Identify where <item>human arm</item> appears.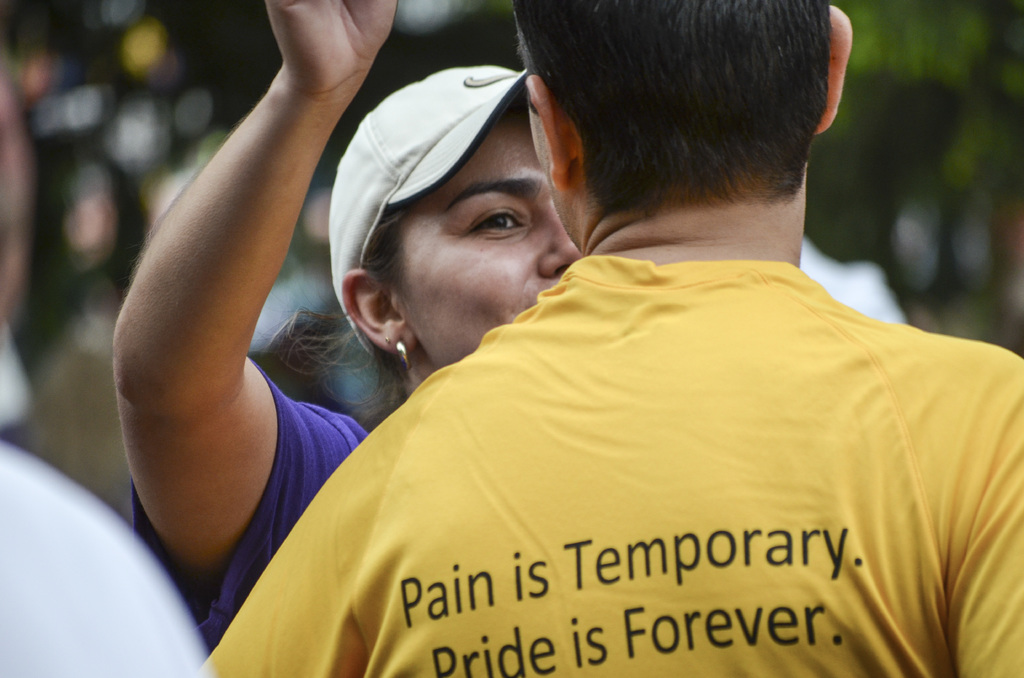
Appears at bbox=[1, 442, 218, 677].
